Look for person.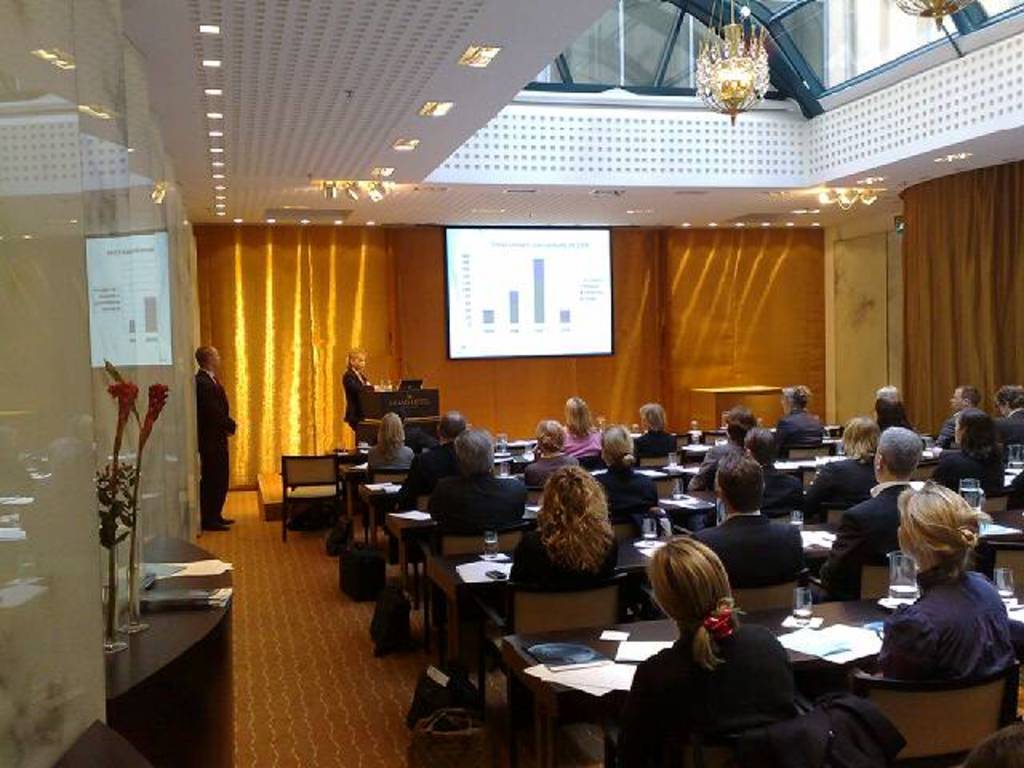
Found: [x1=195, y1=344, x2=237, y2=533].
